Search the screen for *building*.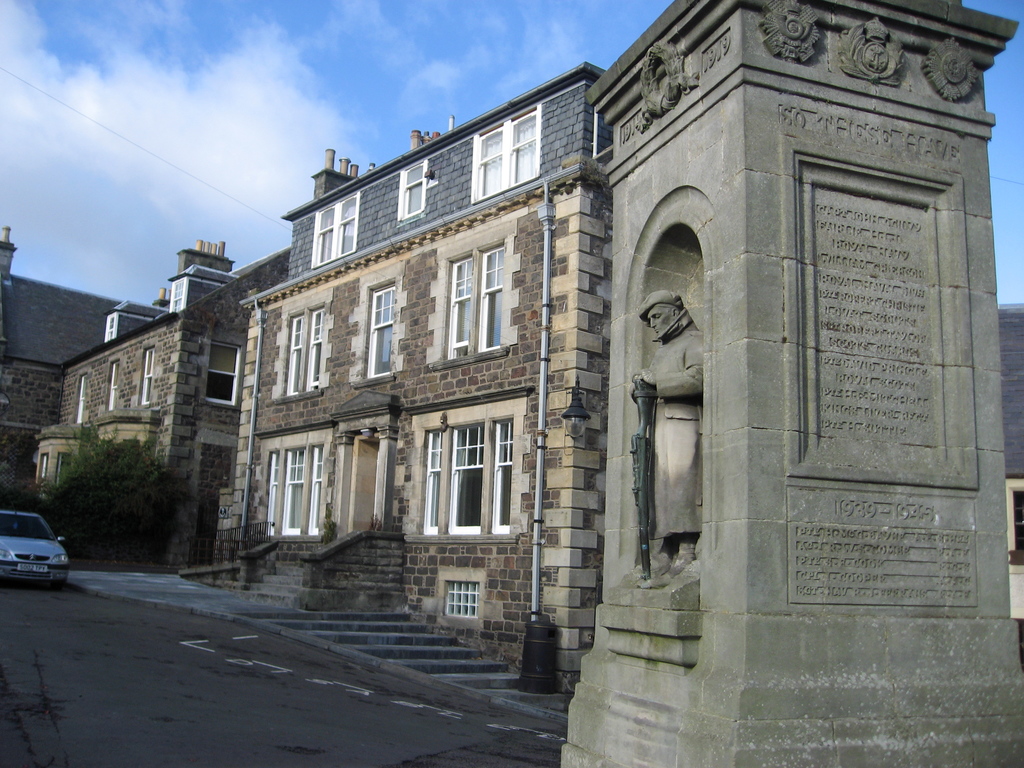
Found at 0, 58, 617, 696.
